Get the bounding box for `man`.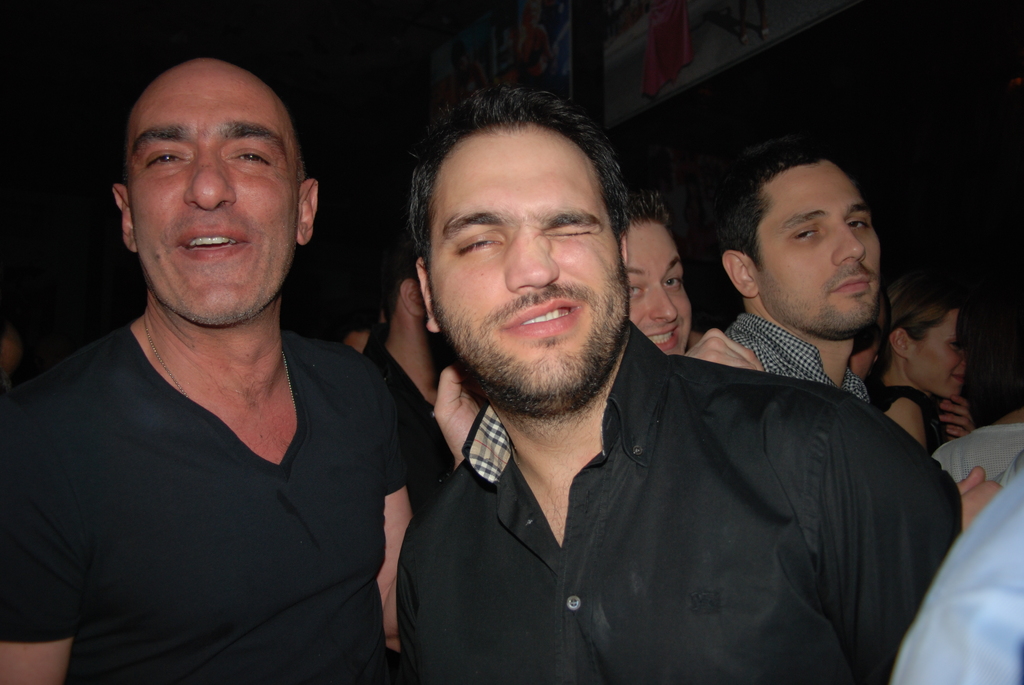
detection(0, 56, 413, 684).
